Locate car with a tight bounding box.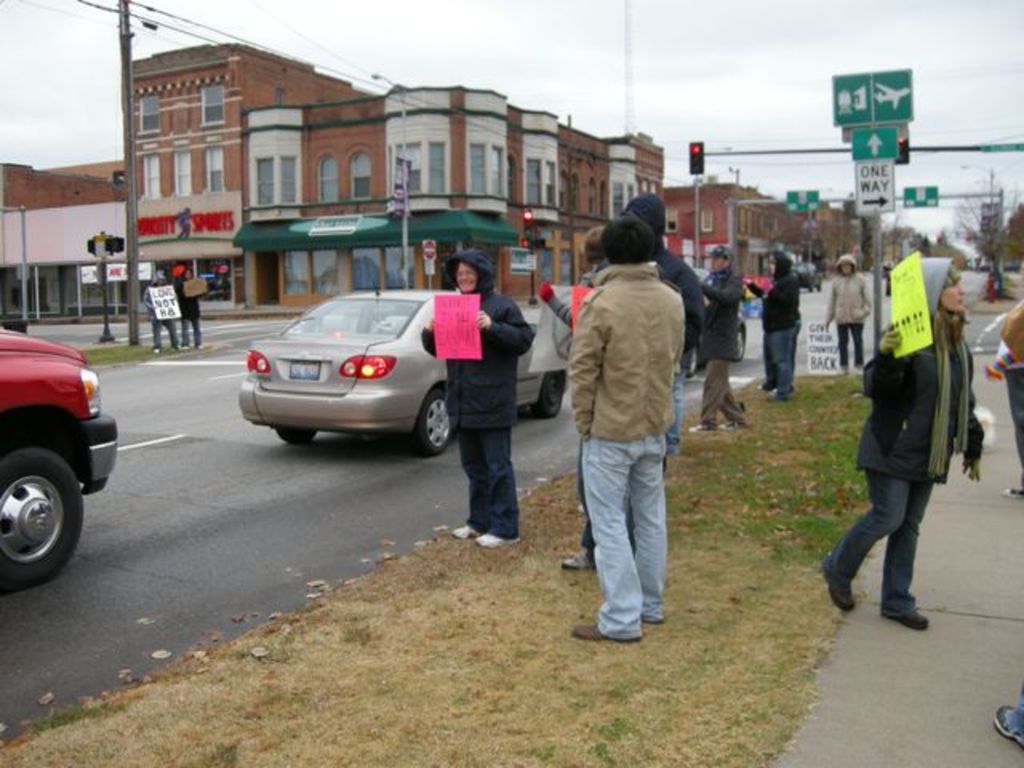
(left=229, top=282, right=570, bottom=456).
